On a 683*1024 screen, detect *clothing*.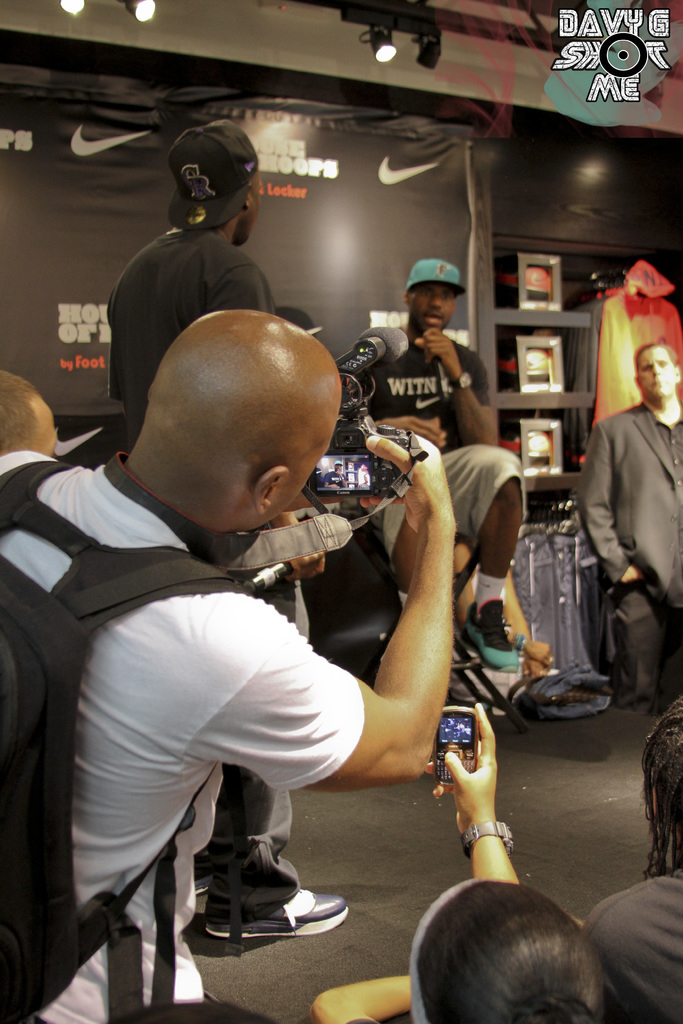
<box>330,318,518,591</box>.
